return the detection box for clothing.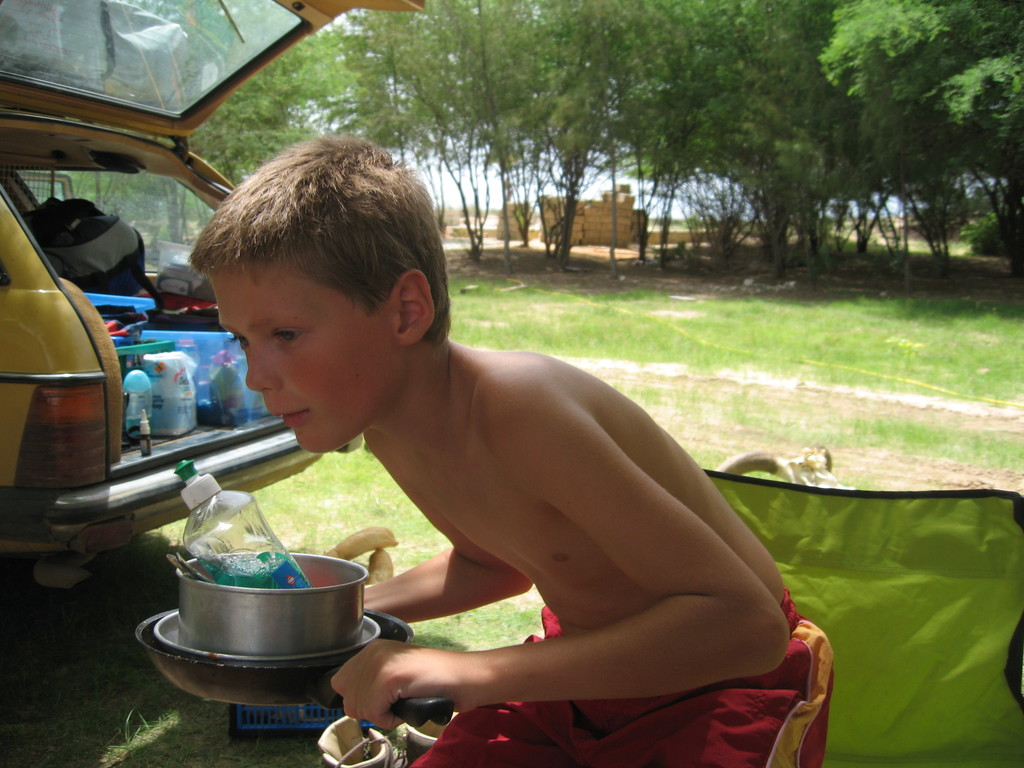
[410,595,835,767].
